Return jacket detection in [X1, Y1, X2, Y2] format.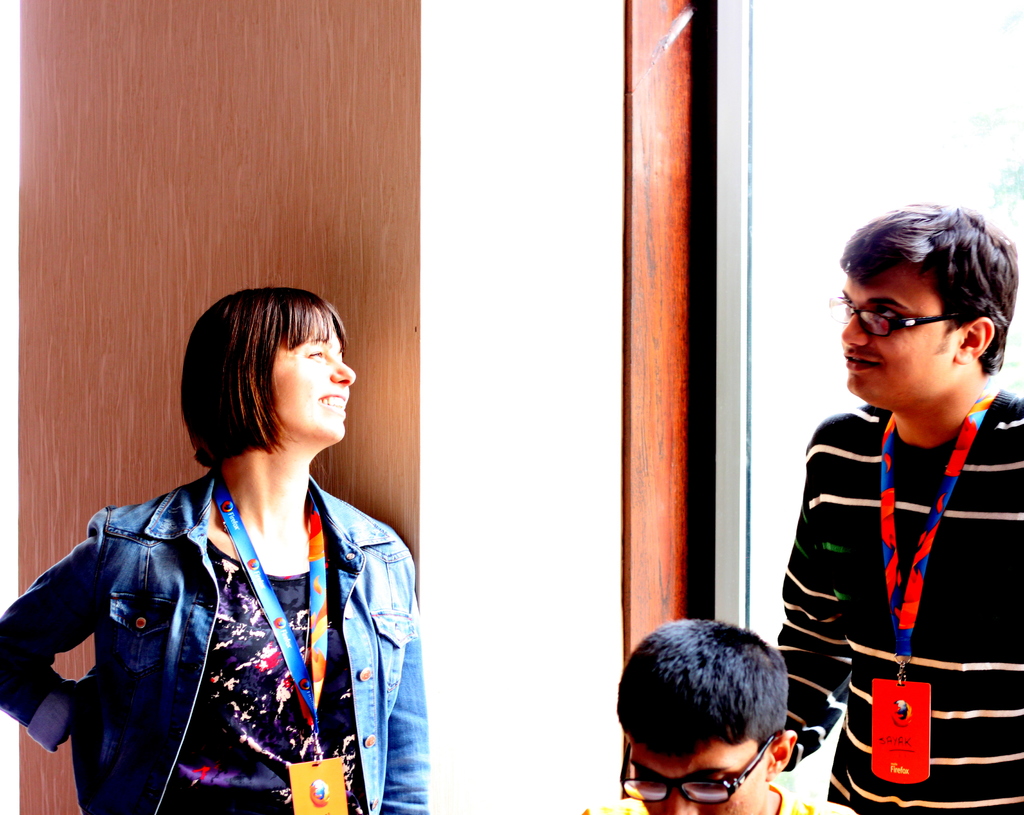
[15, 411, 442, 783].
